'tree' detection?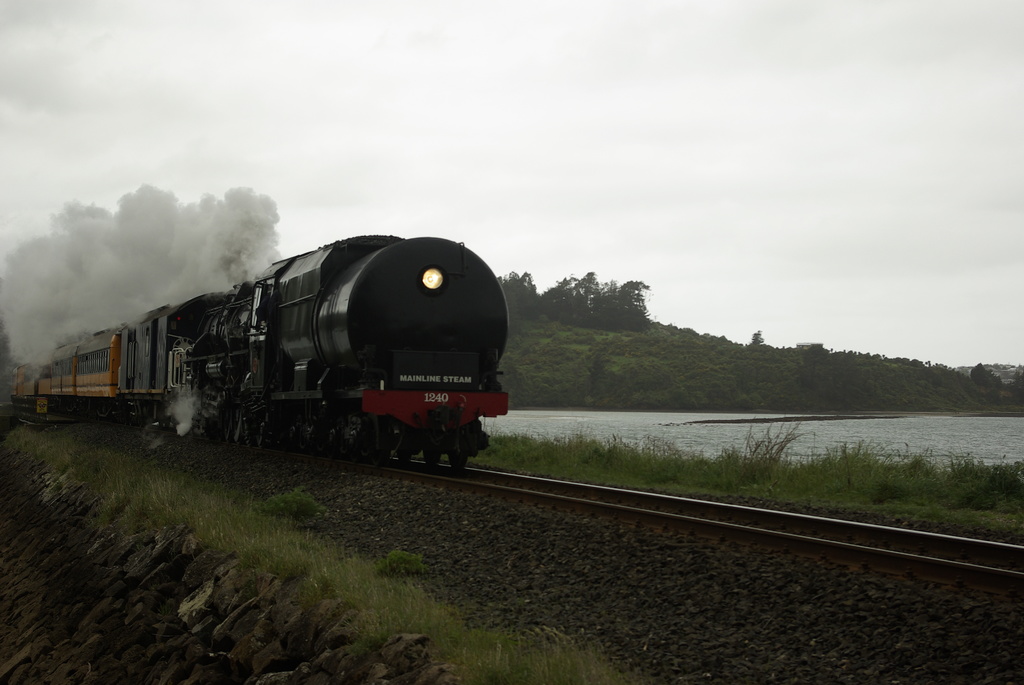
543 263 652 333
